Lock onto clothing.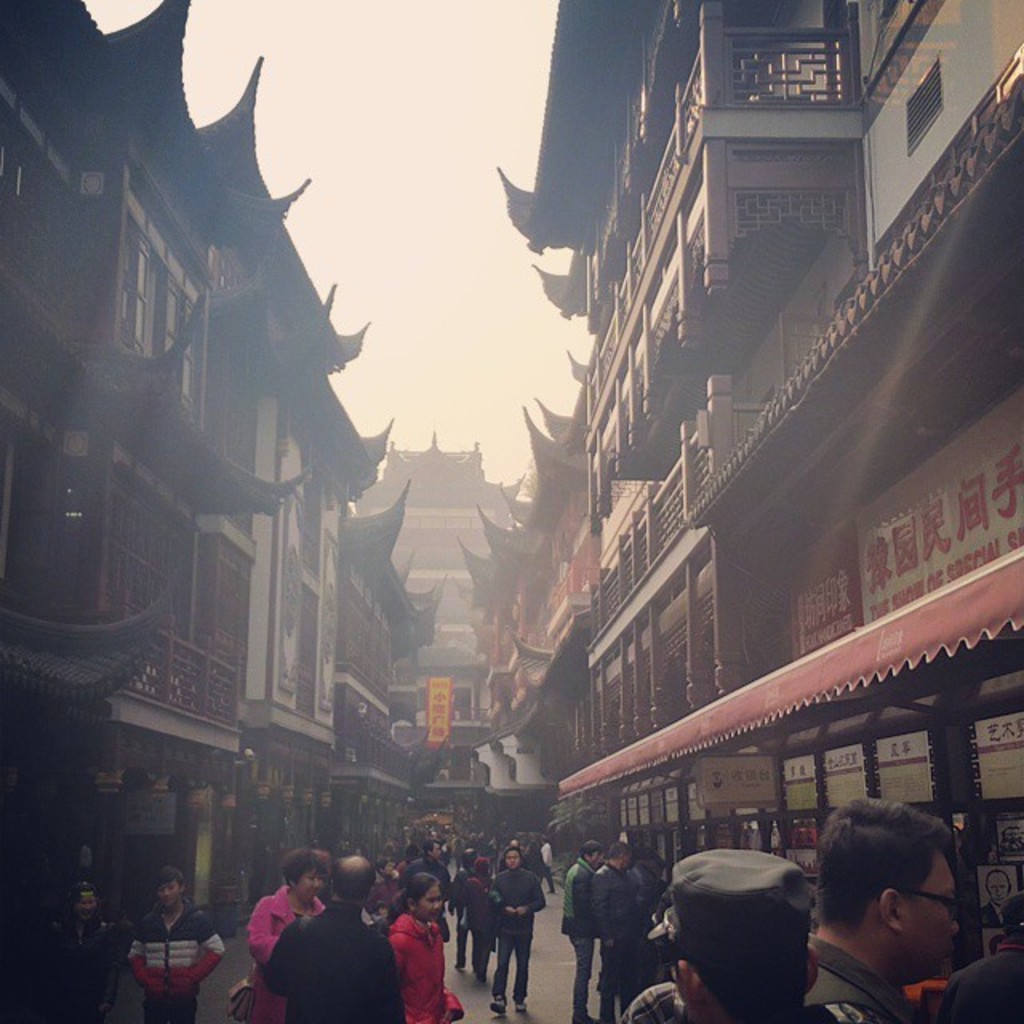
Locked: bbox=(936, 925, 1022, 1022).
